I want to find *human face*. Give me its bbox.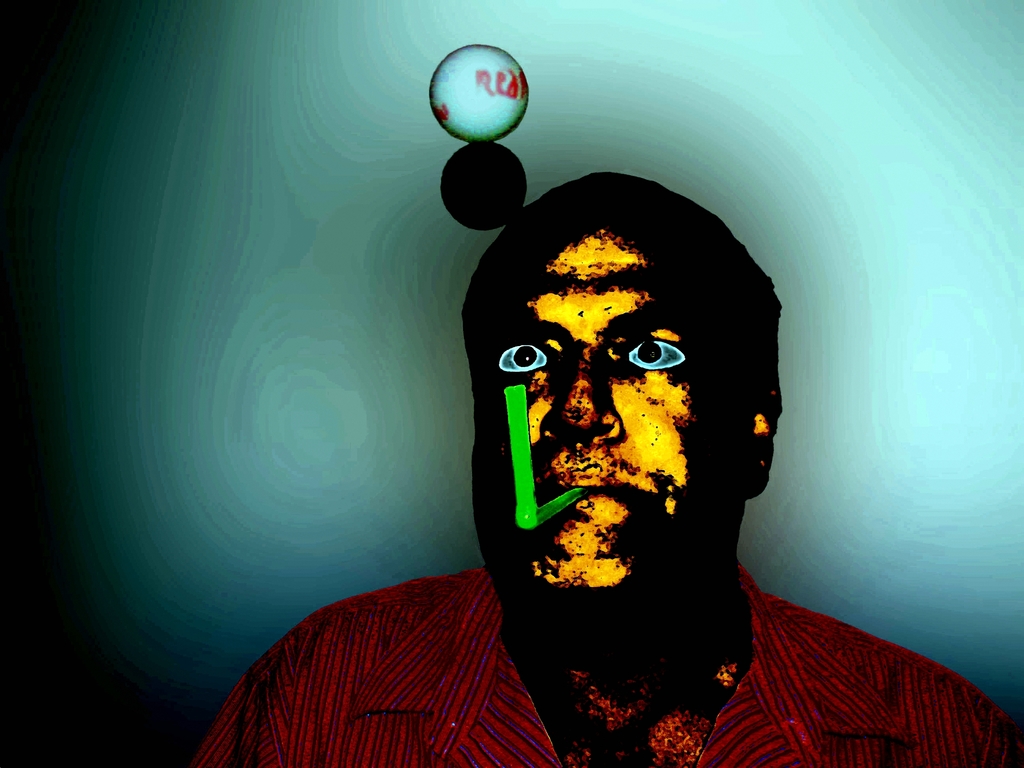
l=463, t=199, r=758, b=616.
